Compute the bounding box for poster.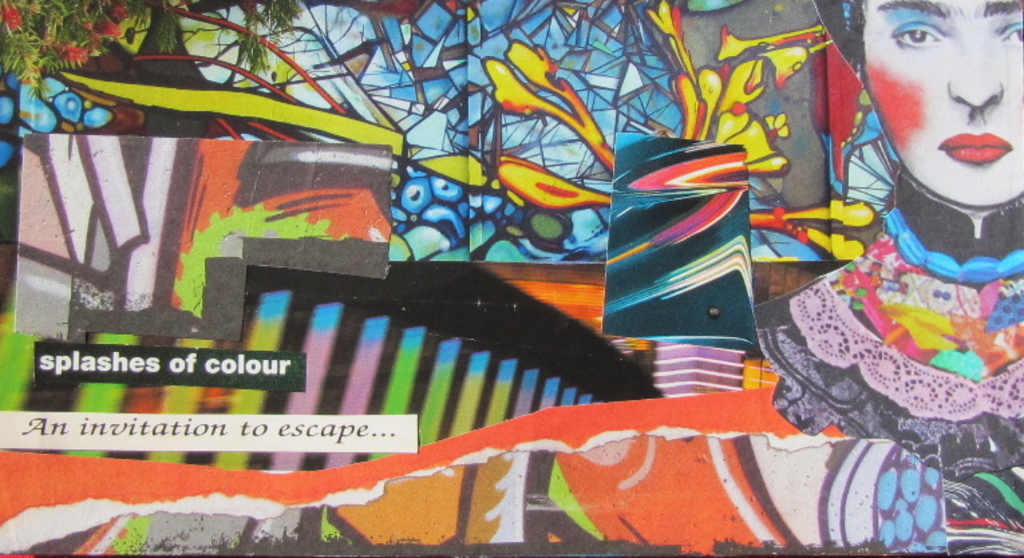
0, 0, 1023, 555.
